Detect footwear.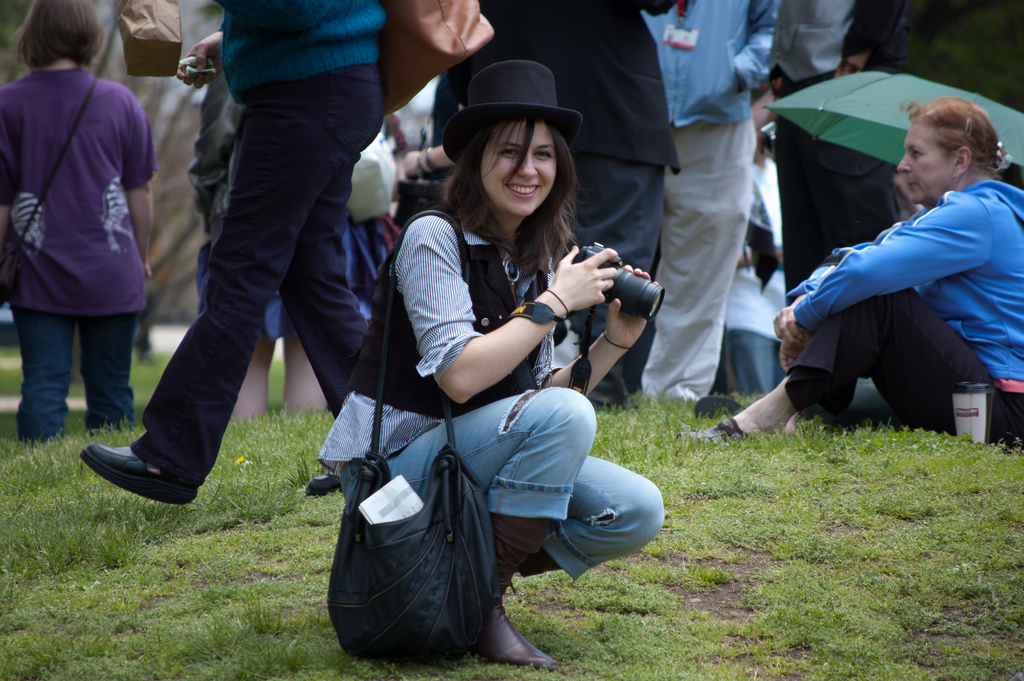
Detected at 692:399:744:425.
